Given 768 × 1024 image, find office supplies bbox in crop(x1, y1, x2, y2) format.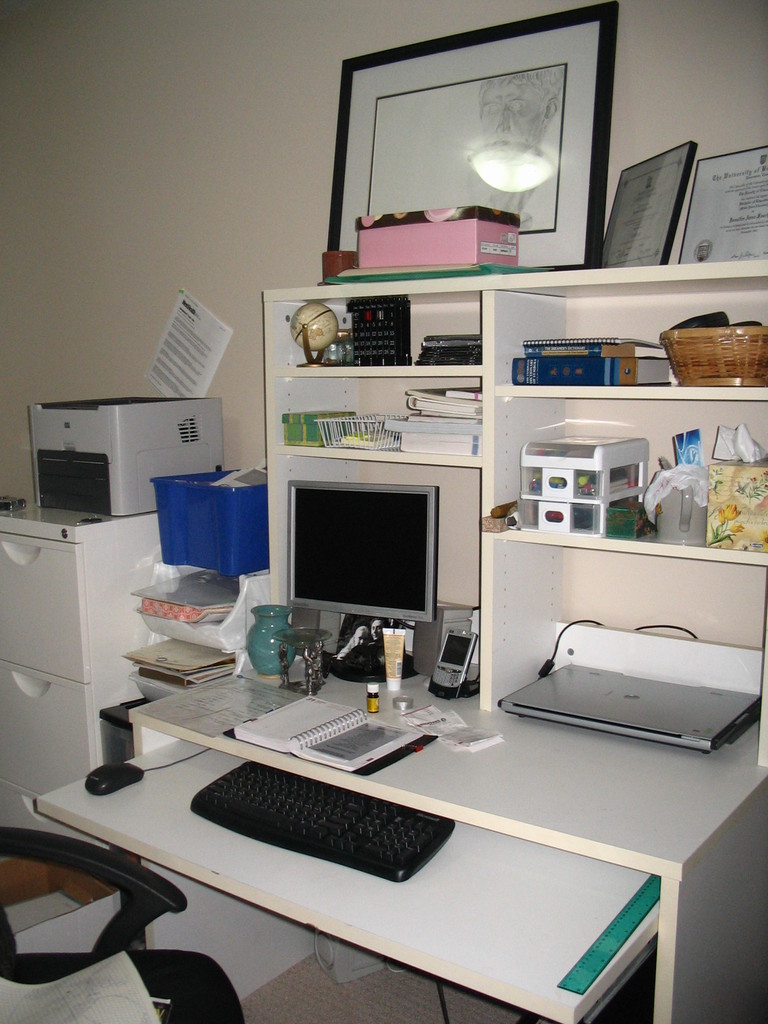
crop(424, 335, 474, 358).
